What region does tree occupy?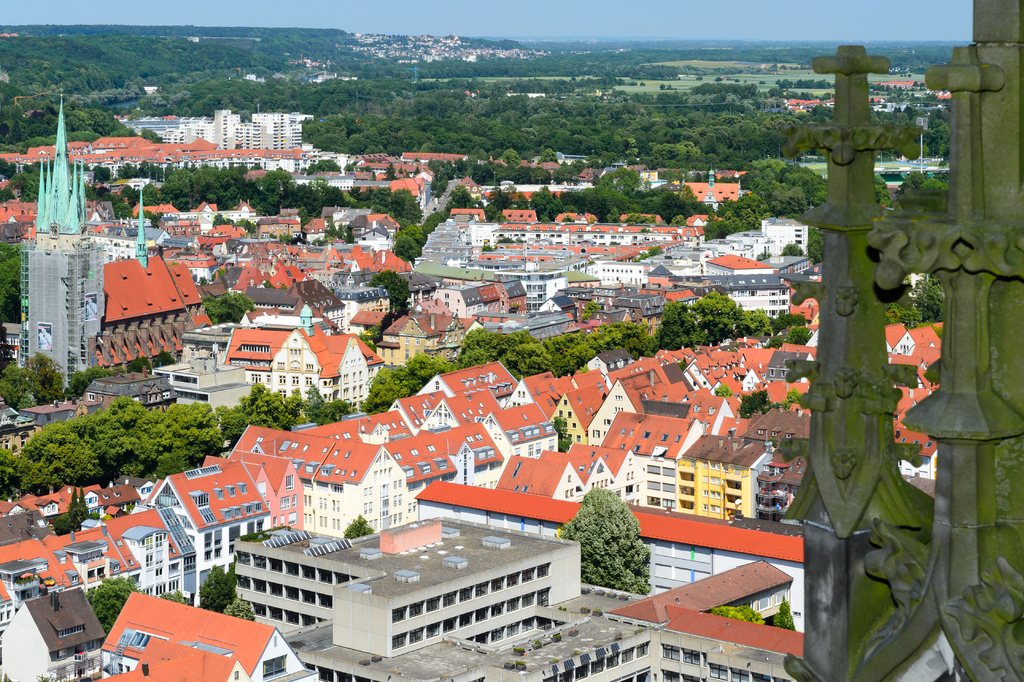
(497,235,515,243).
